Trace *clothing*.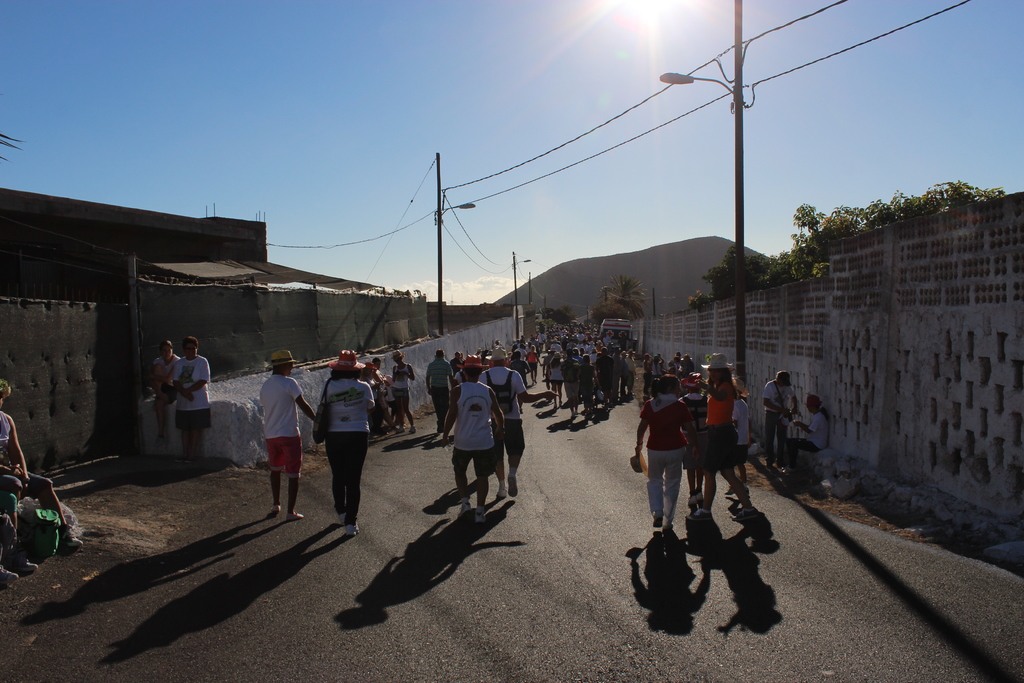
Traced to [764,380,794,466].
